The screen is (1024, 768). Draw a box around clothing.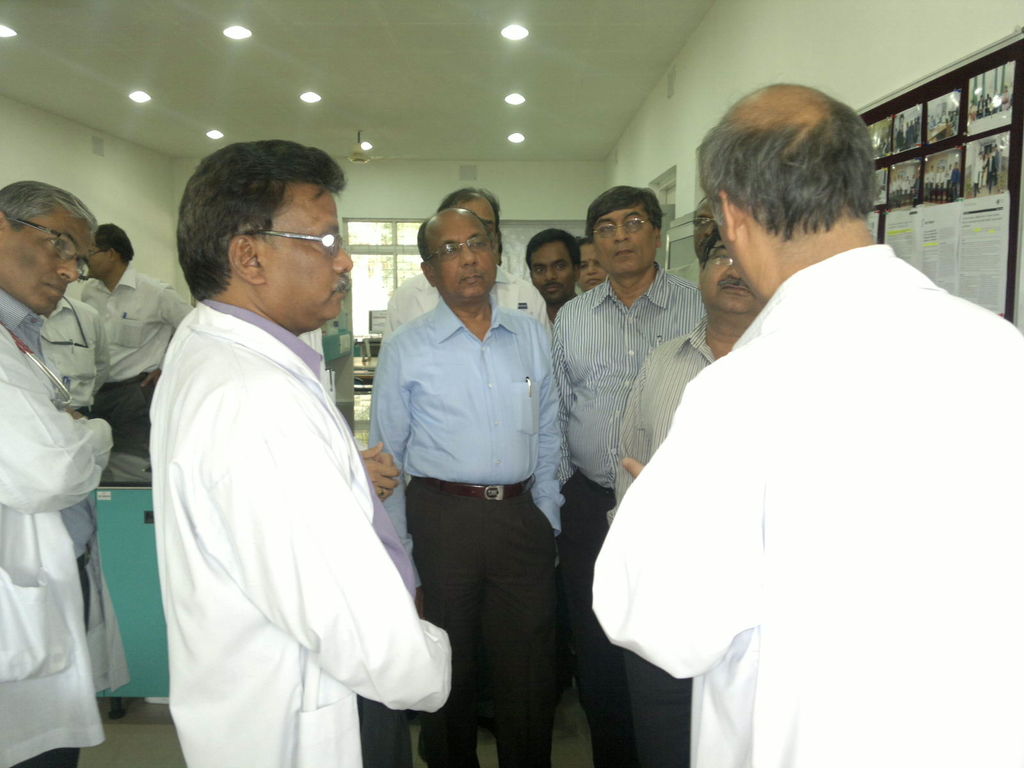
rect(607, 311, 705, 767).
